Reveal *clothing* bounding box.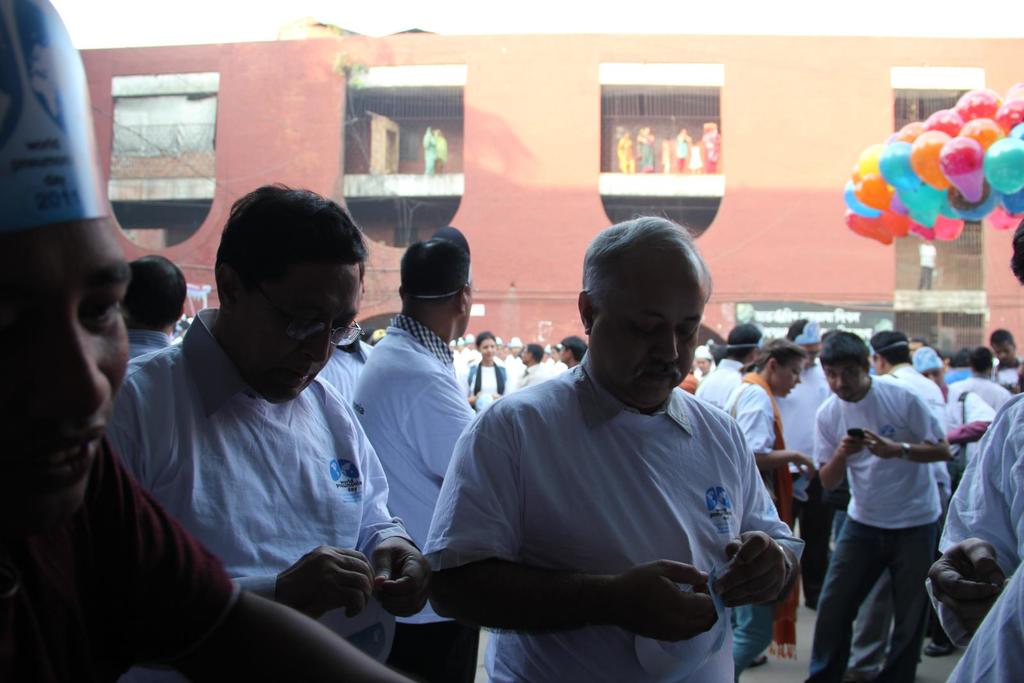
Revealed: [636,131,656,173].
